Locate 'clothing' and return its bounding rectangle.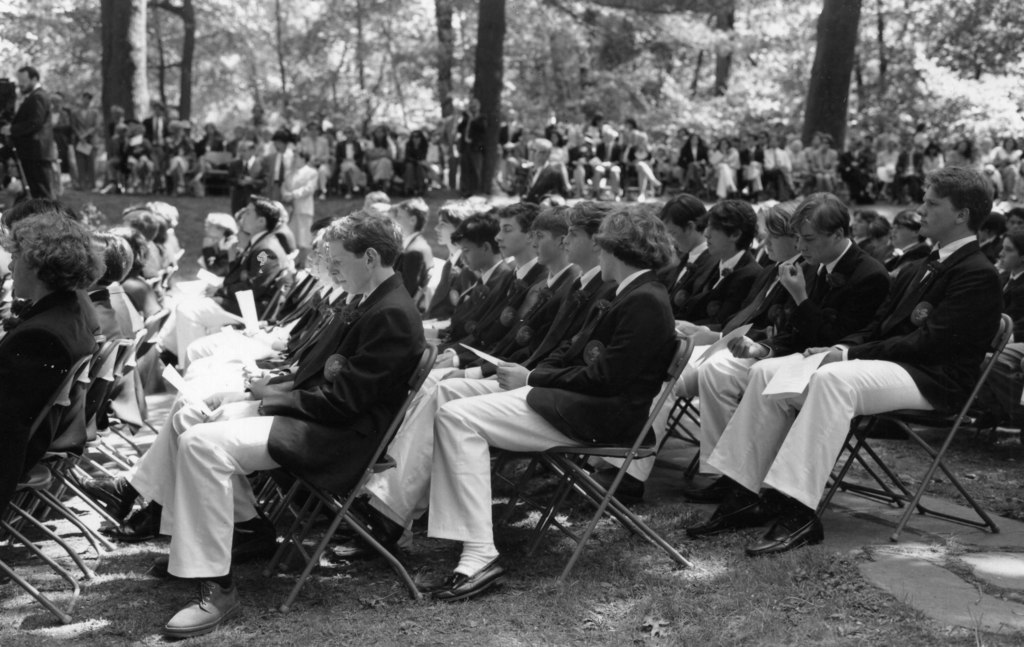
box(685, 233, 1000, 497).
